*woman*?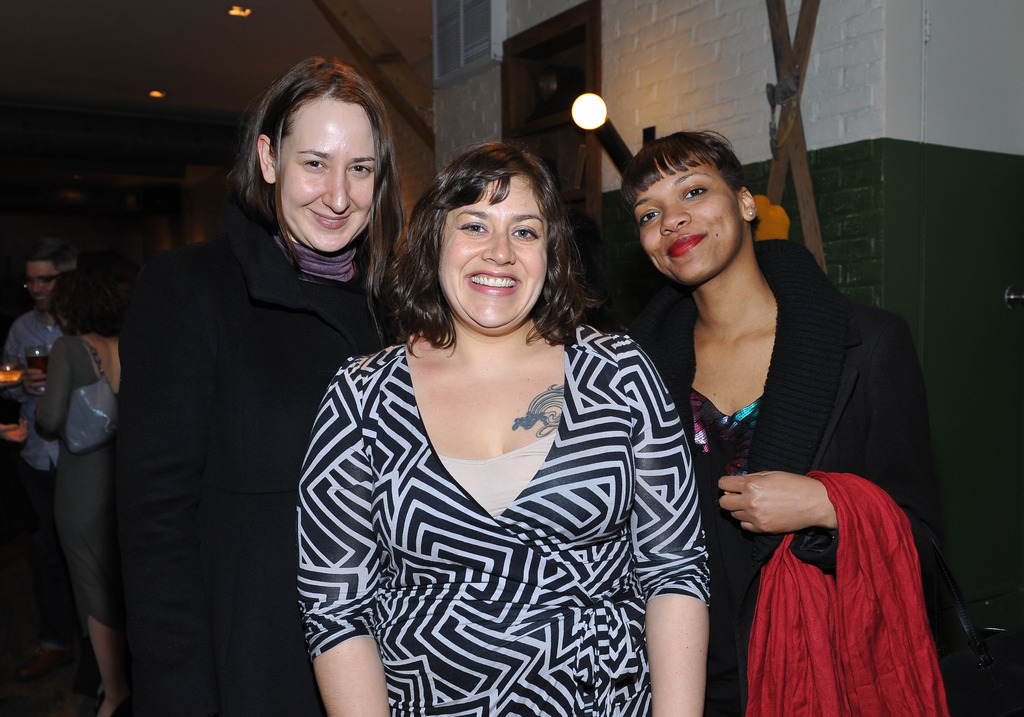
Rect(295, 132, 698, 691)
